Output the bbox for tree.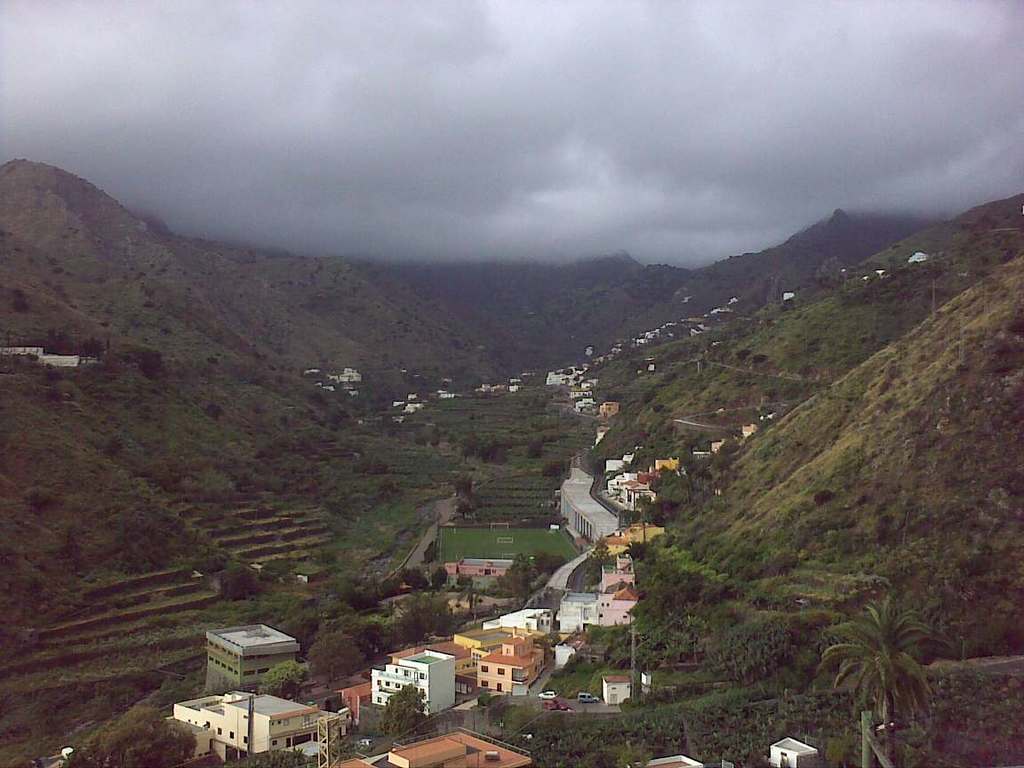
[left=255, top=660, right=316, bottom=699].
